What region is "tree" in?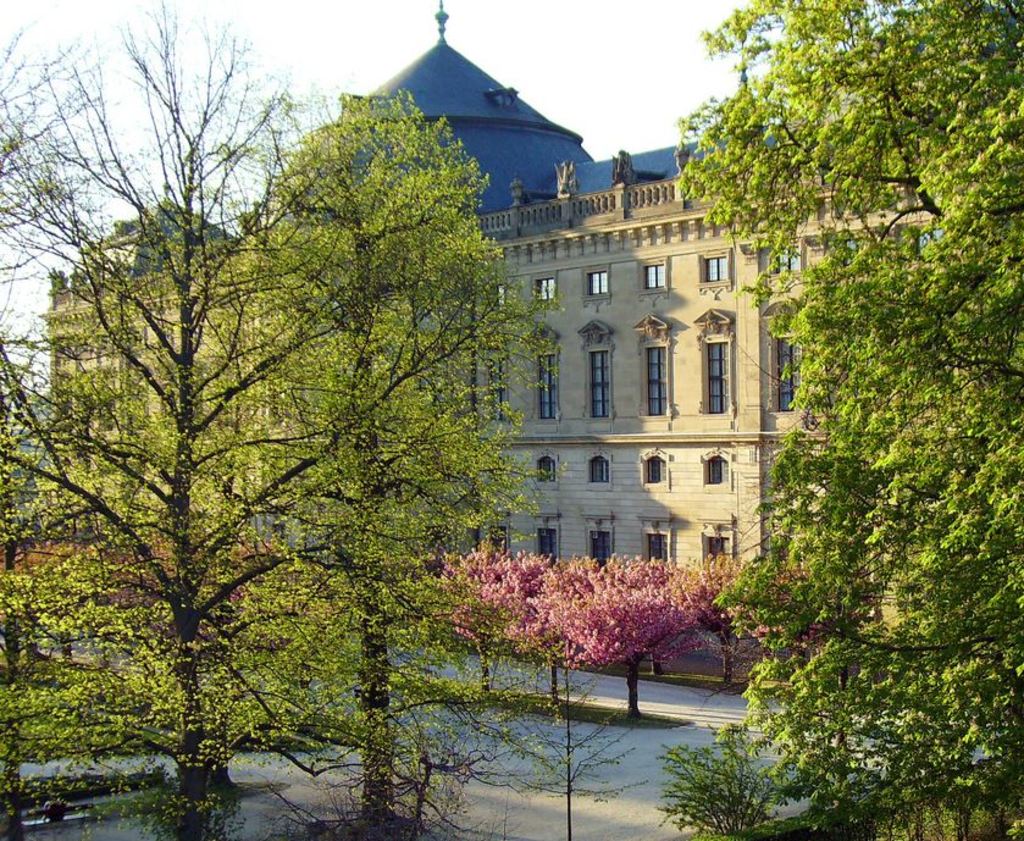
box(218, 92, 575, 829).
